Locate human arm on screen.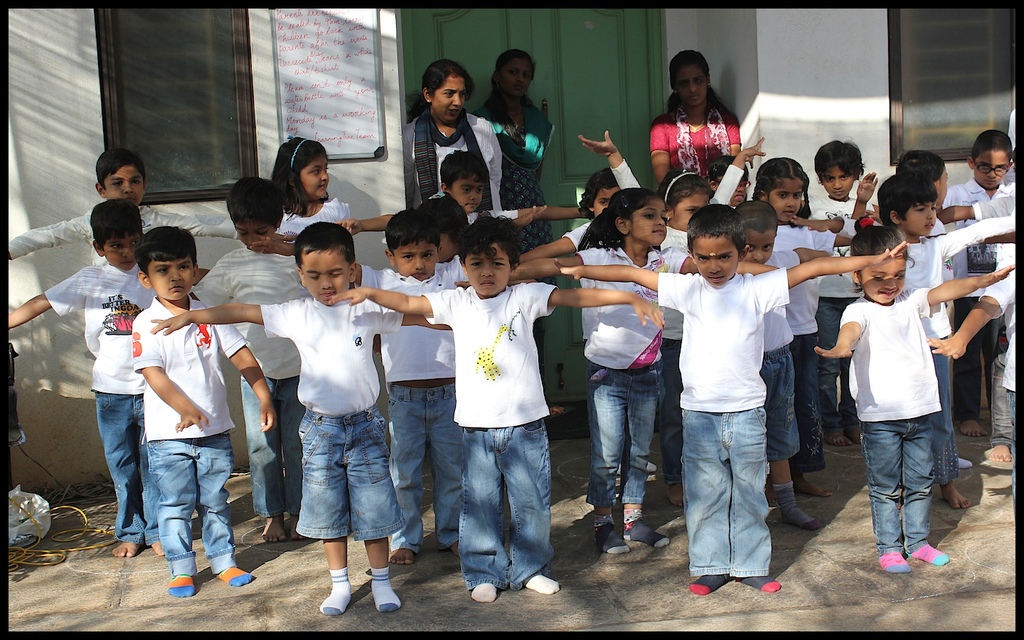
On screen at box=[762, 241, 841, 270].
